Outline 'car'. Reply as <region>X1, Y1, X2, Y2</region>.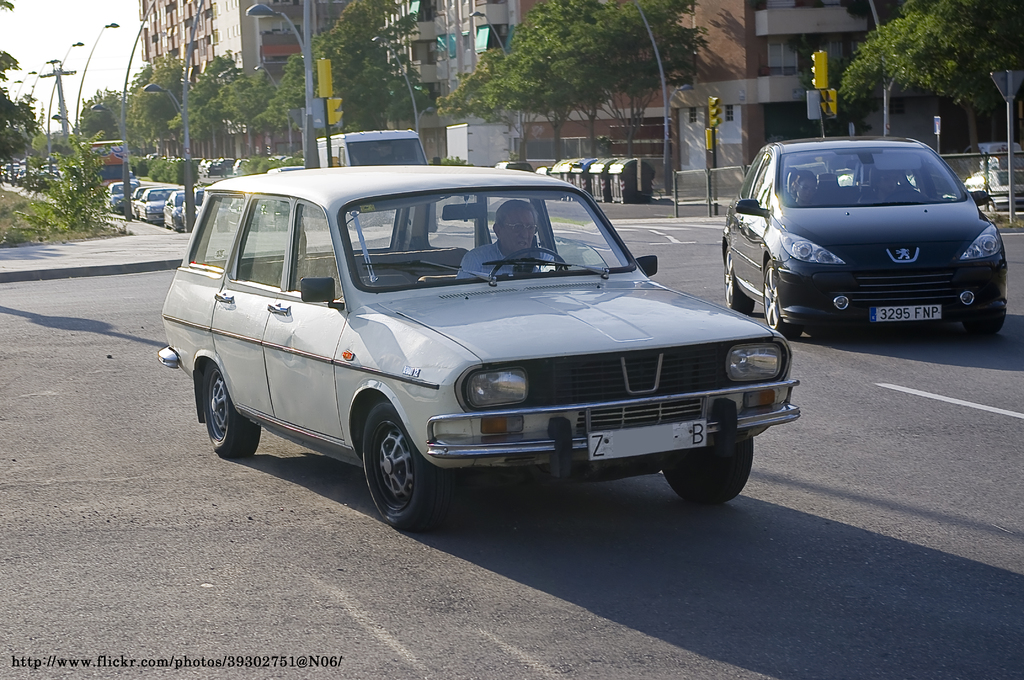
<region>963, 167, 1023, 211</region>.
